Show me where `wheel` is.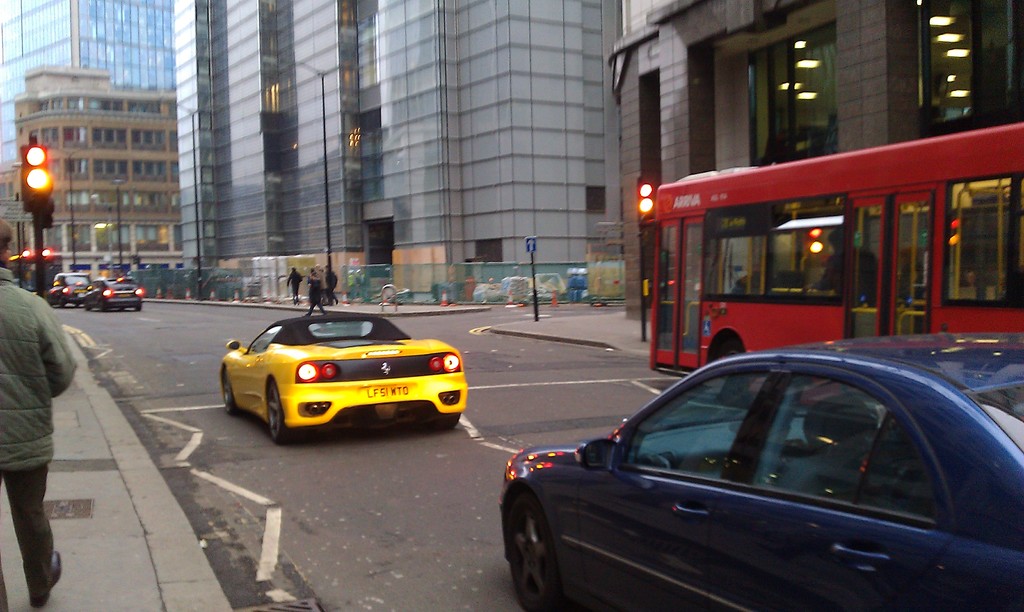
`wheel` is at [x1=268, y1=379, x2=296, y2=445].
